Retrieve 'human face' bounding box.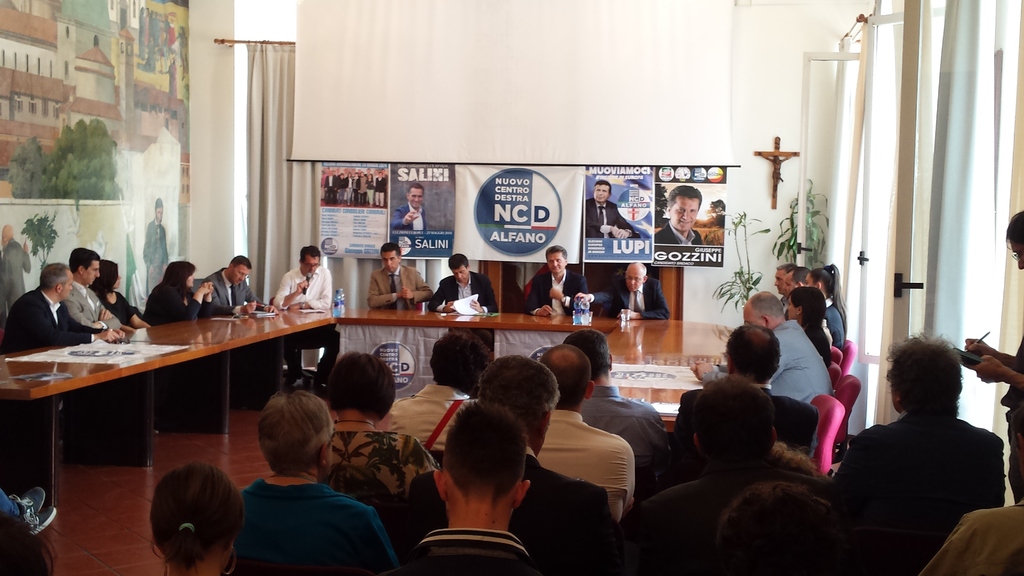
Bounding box: select_region(406, 189, 426, 209).
